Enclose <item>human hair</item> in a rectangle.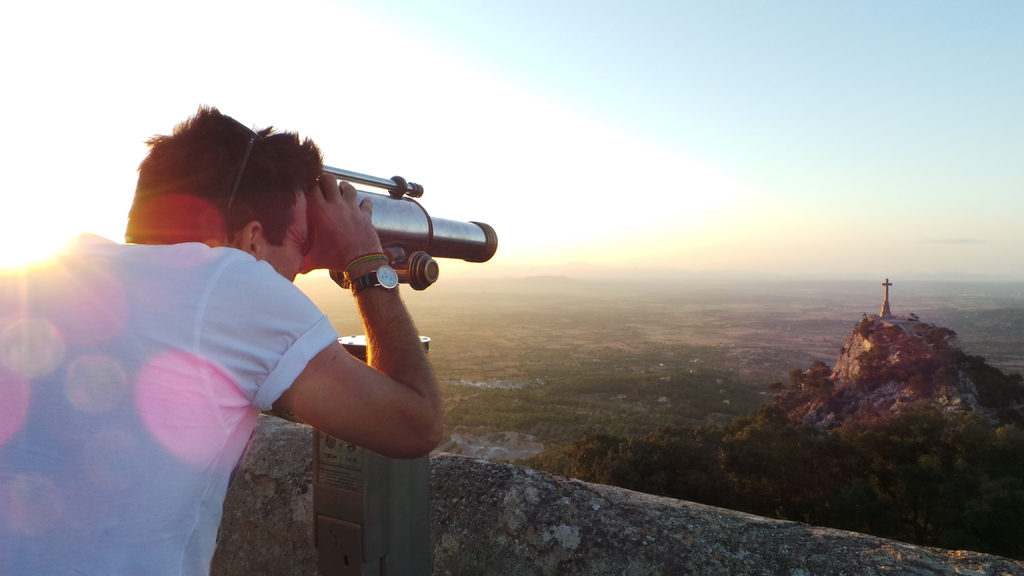
(122, 107, 326, 254).
